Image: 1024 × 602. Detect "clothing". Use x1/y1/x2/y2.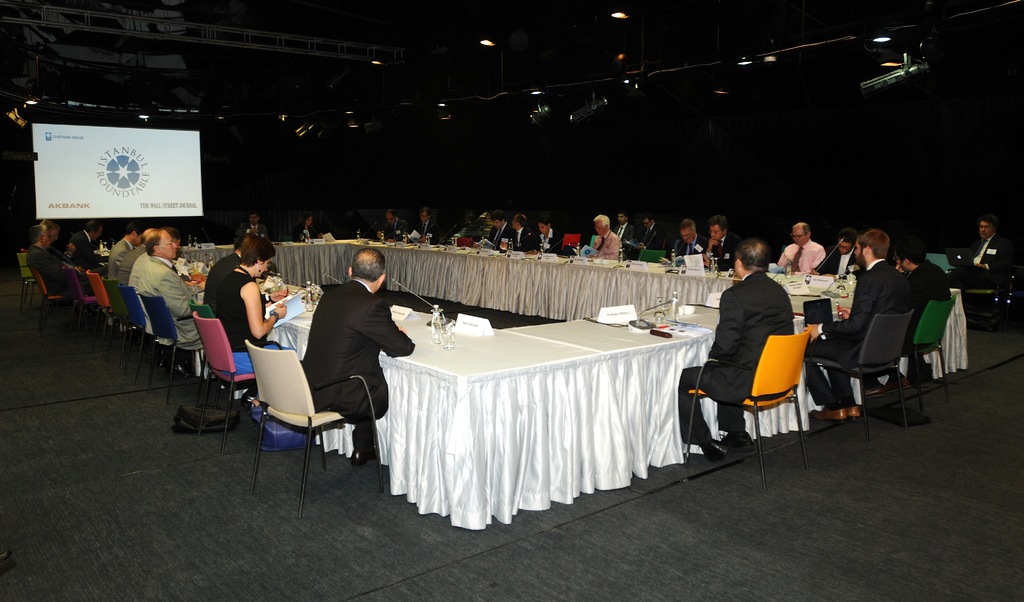
957/238/1018/296.
